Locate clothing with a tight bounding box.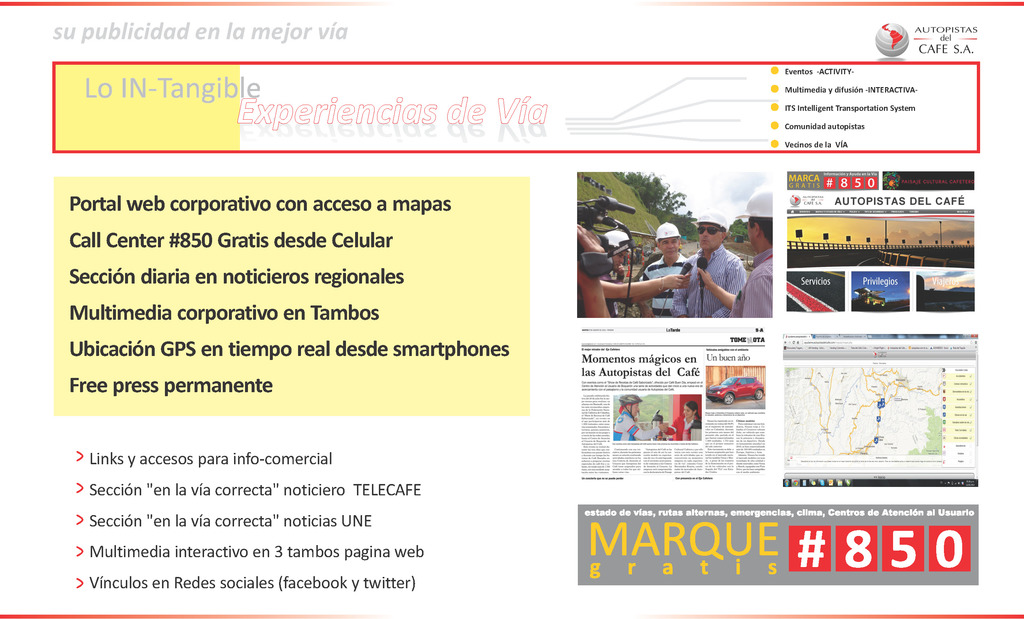
680 415 705 440.
